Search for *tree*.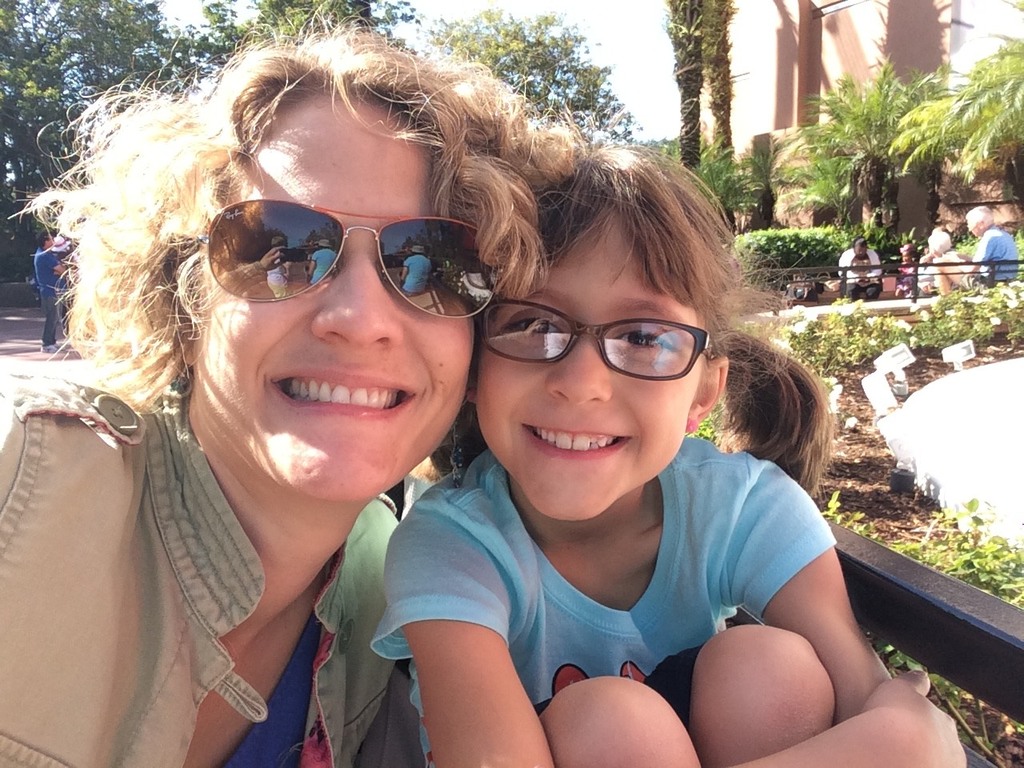
Found at region(407, 2, 650, 154).
